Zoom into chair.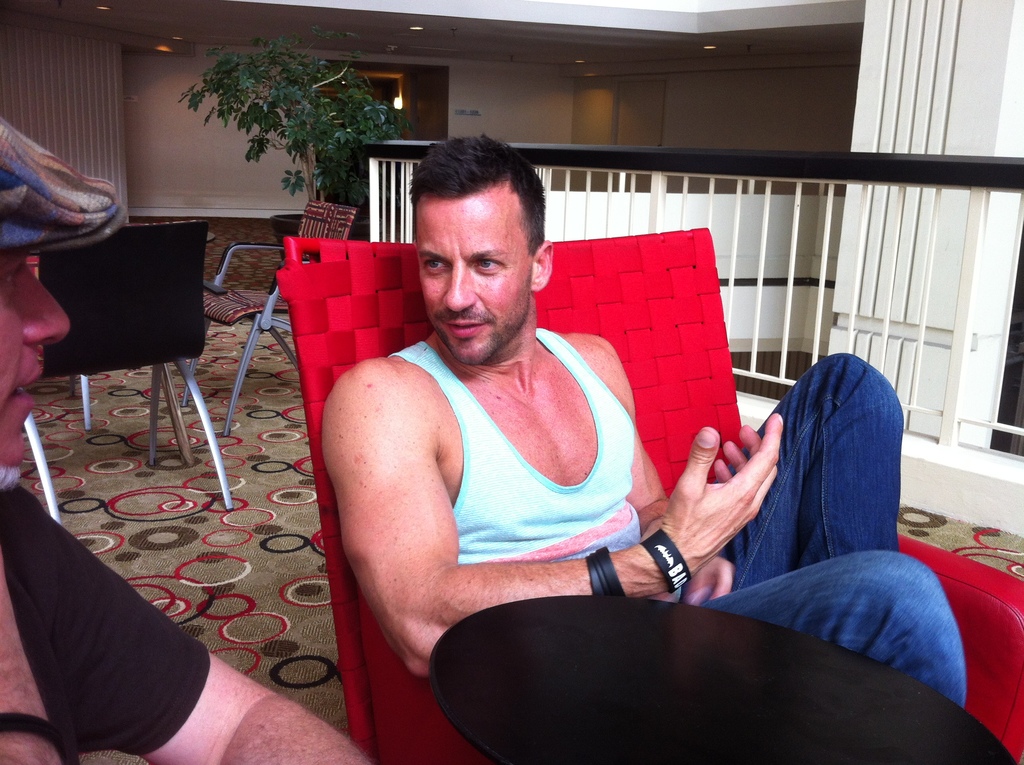
Zoom target: bbox=[182, 195, 361, 436].
